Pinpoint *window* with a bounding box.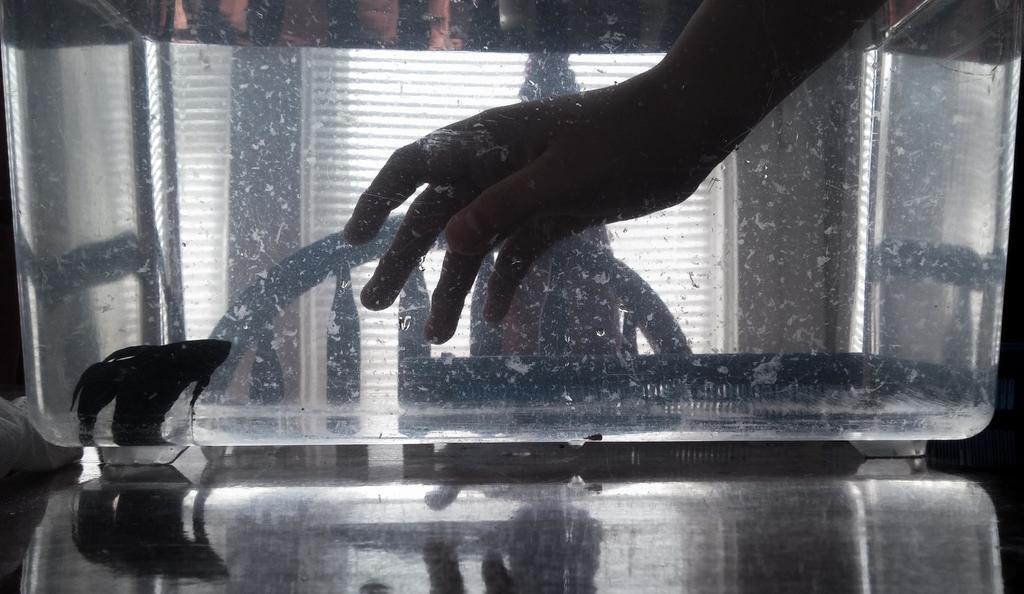
bbox(296, 45, 725, 403).
